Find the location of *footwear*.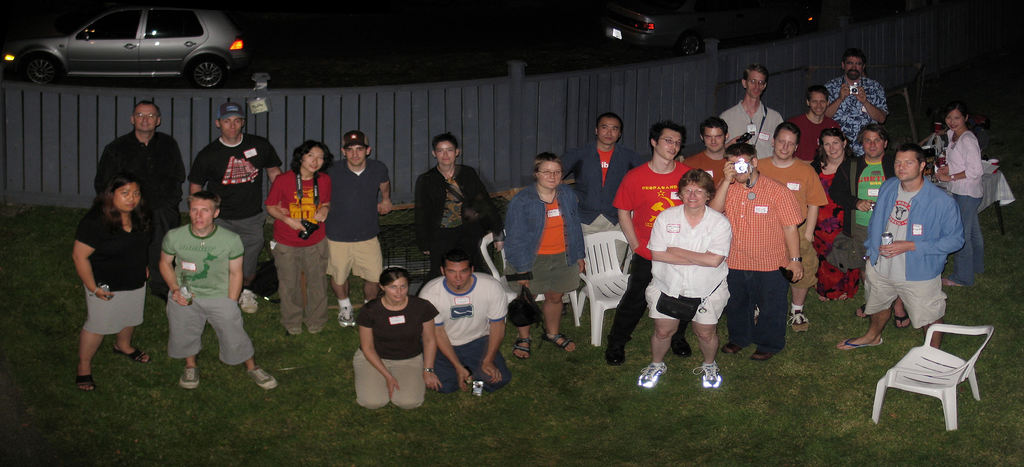
Location: (left=635, top=361, right=668, bottom=392).
